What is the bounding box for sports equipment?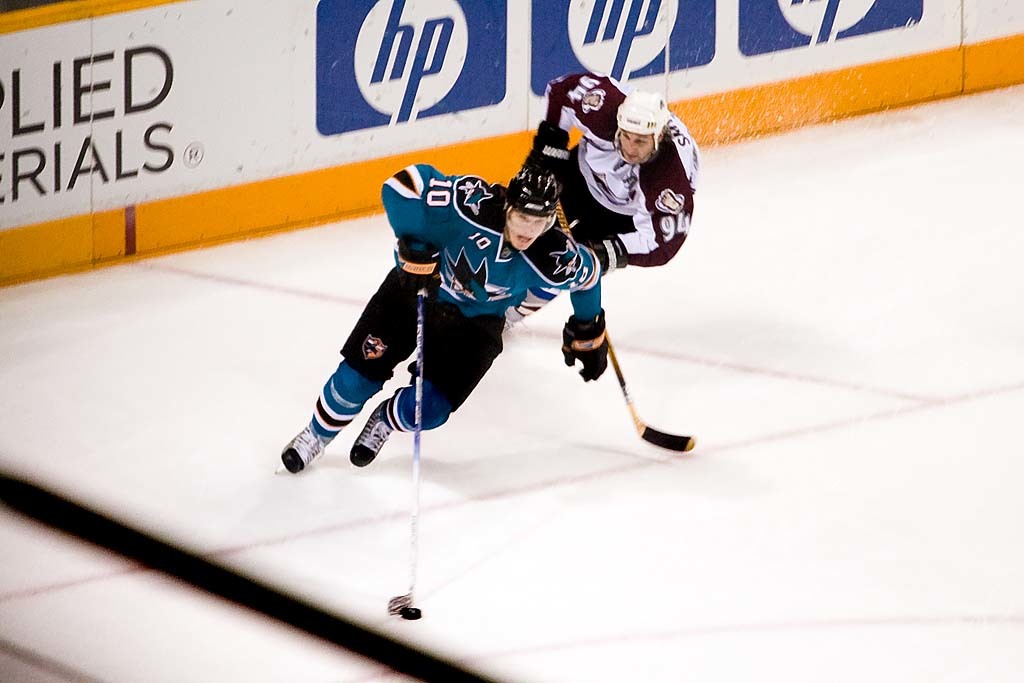
box(400, 607, 426, 623).
